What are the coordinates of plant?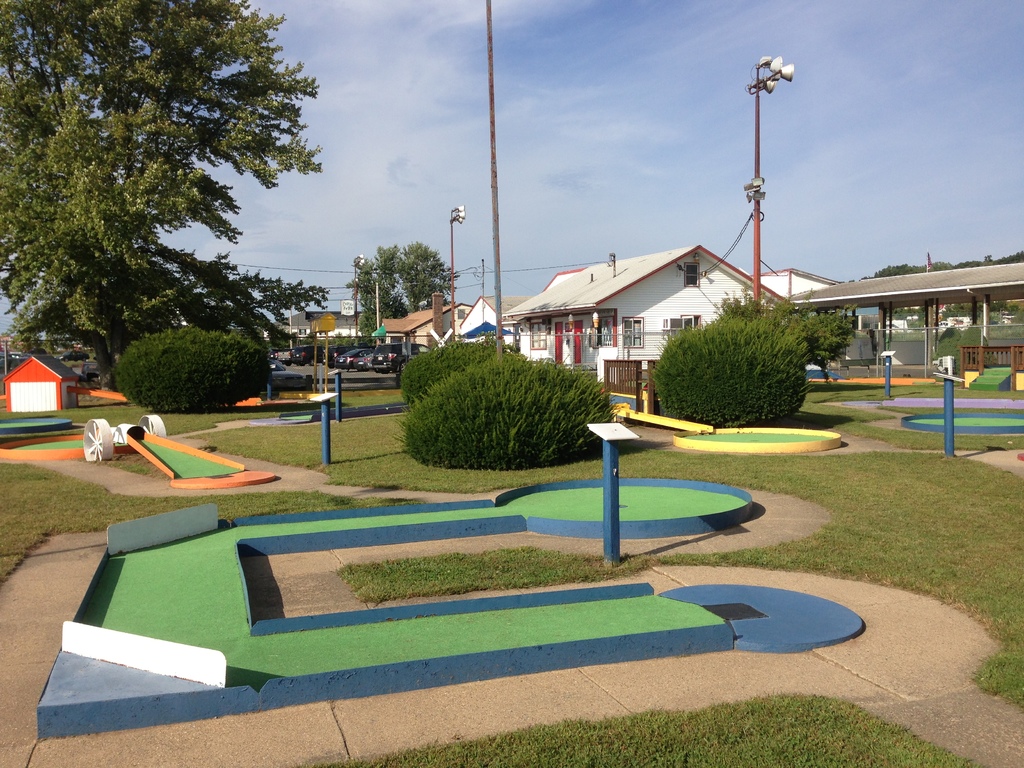
[x1=0, y1=405, x2=258, y2=435].
